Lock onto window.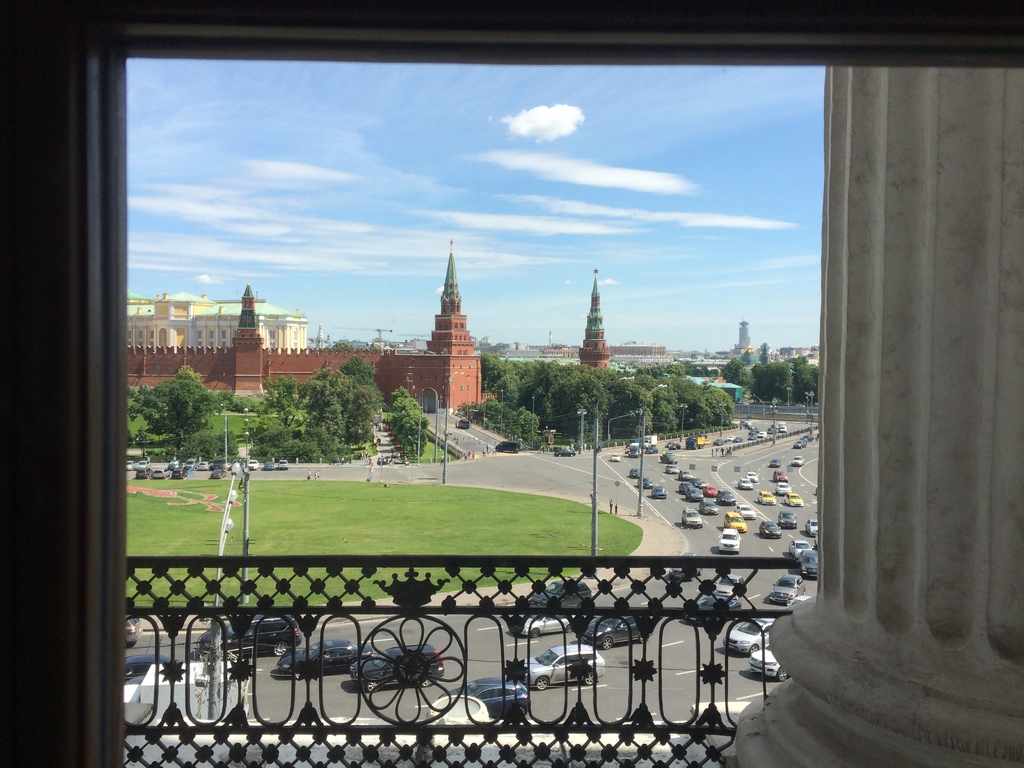
Locked: [x1=210, y1=330, x2=212, y2=346].
